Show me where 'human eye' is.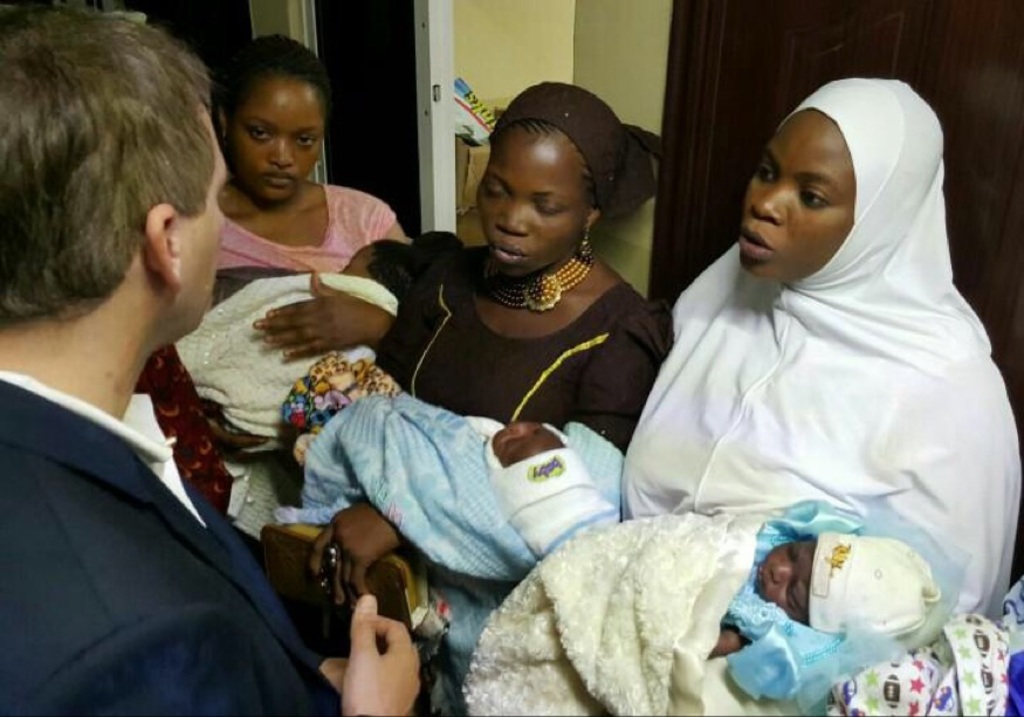
'human eye' is at {"x1": 531, "y1": 198, "x2": 565, "y2": 214}.
